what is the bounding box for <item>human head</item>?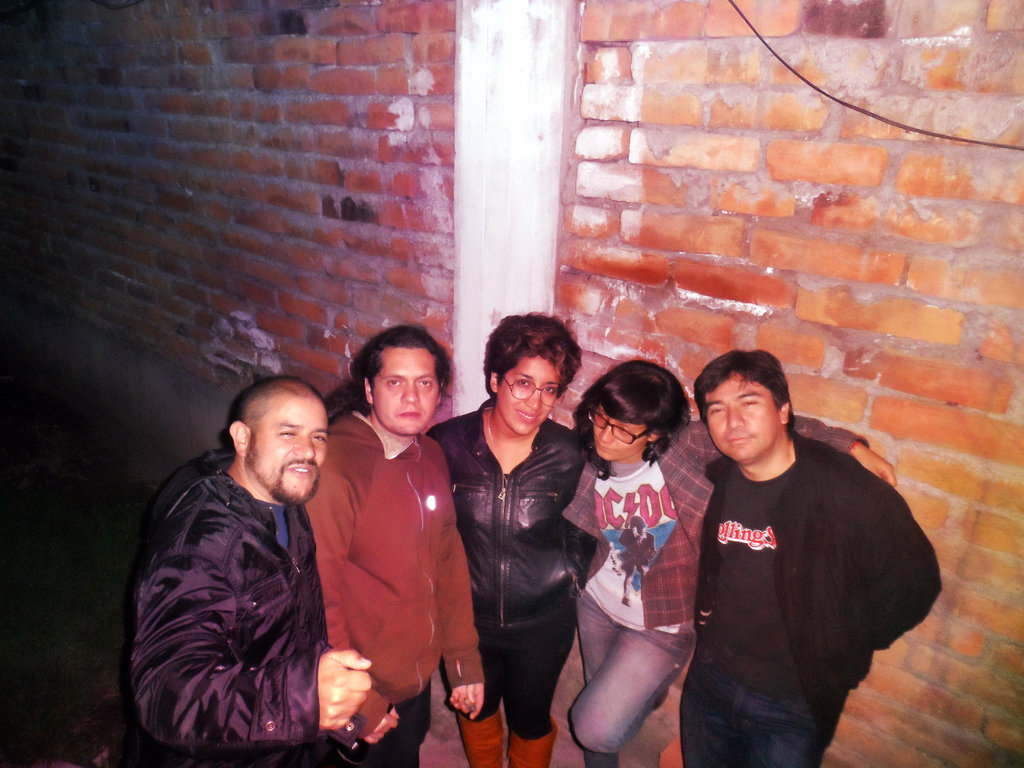
select_region(583, 360, 685, 463).
